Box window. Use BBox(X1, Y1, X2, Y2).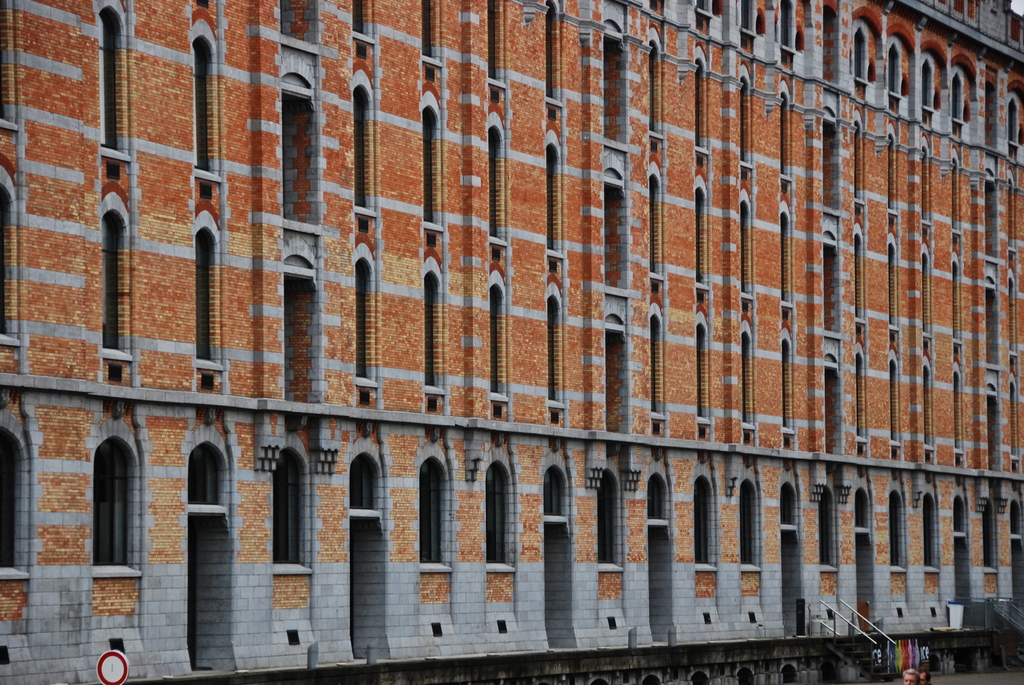
BBox(922, 353, 936, 450).
